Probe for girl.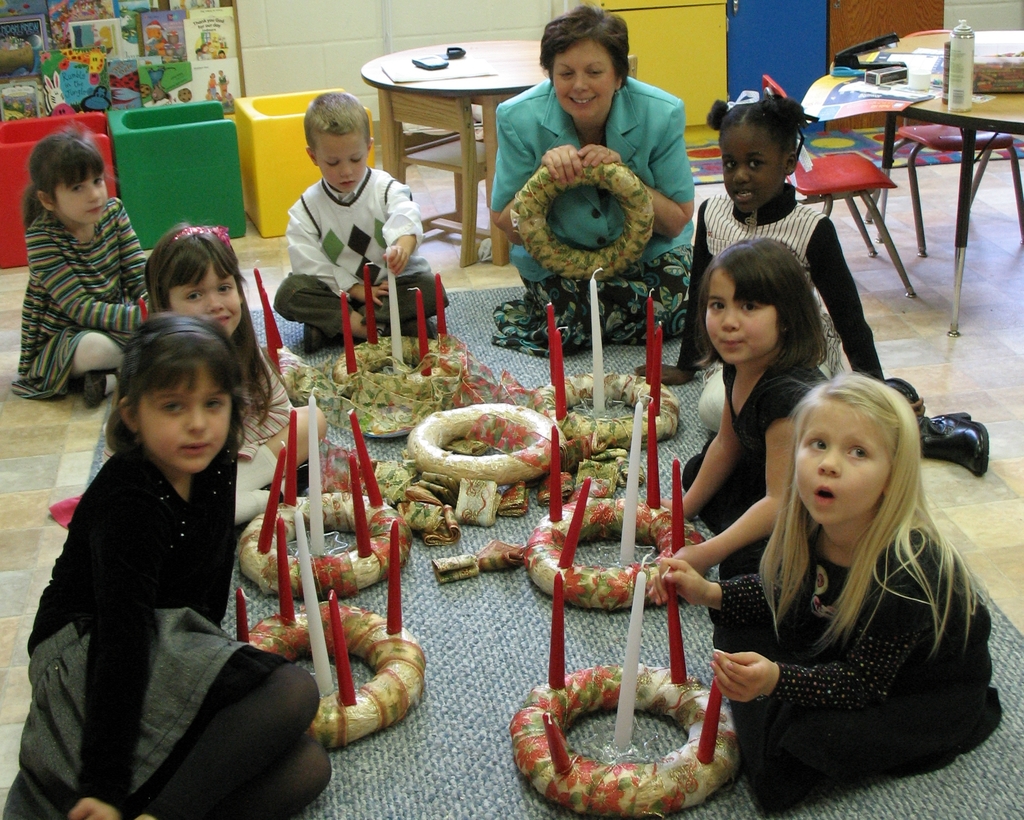
Probe result: crop(634, 99, 989, 480).
